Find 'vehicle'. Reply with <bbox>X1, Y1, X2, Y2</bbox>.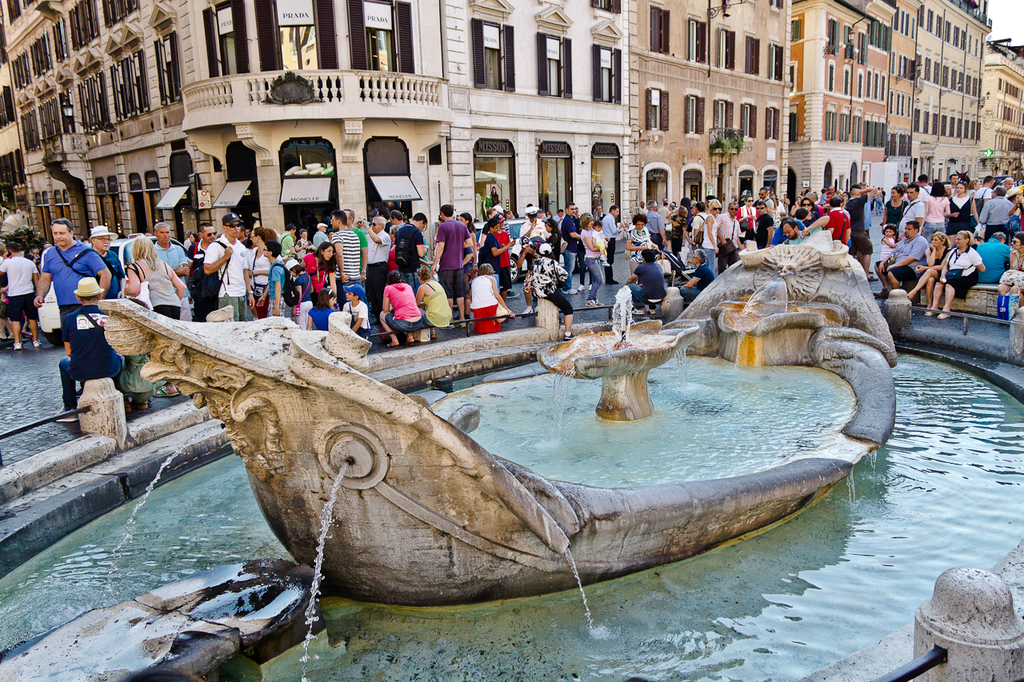
<bbox>474, 214, 528, 286</bbox>.
